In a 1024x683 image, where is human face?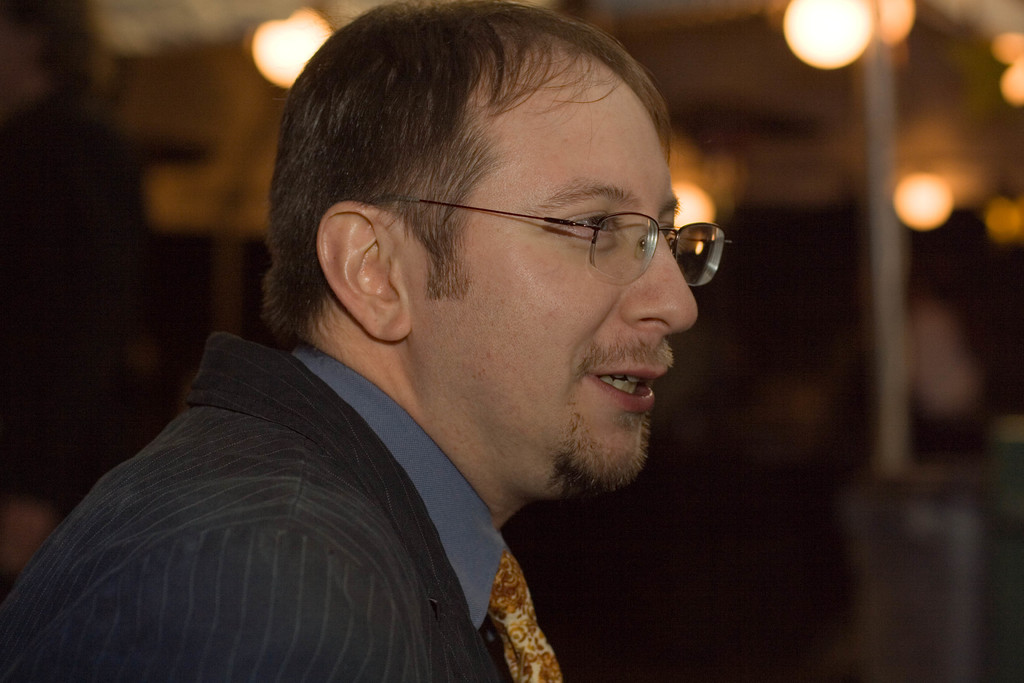
x1=408, y1=70, x2=700, y2=507.
